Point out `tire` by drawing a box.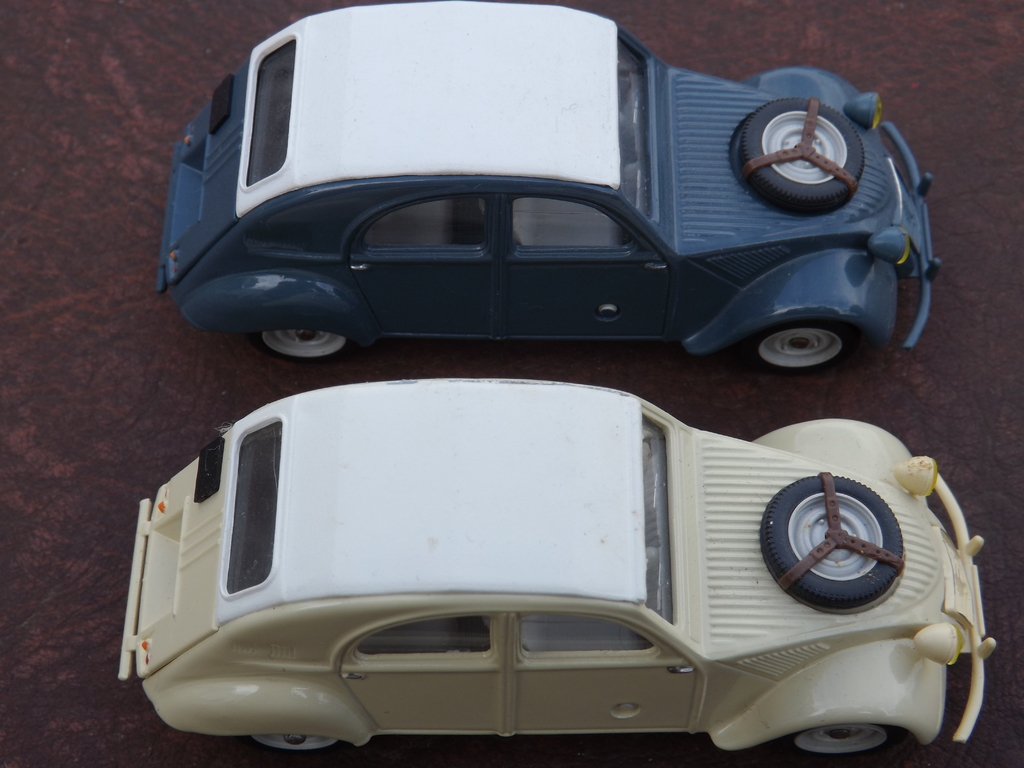
744/317/863/373.
